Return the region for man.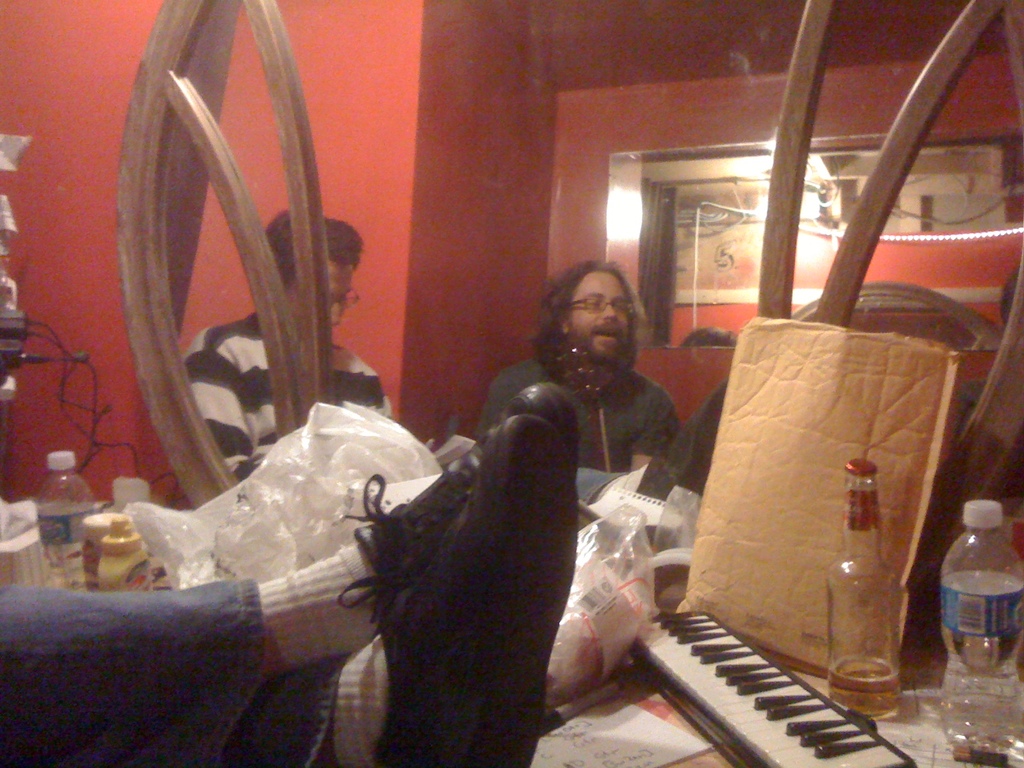
(173,206,397,495).
